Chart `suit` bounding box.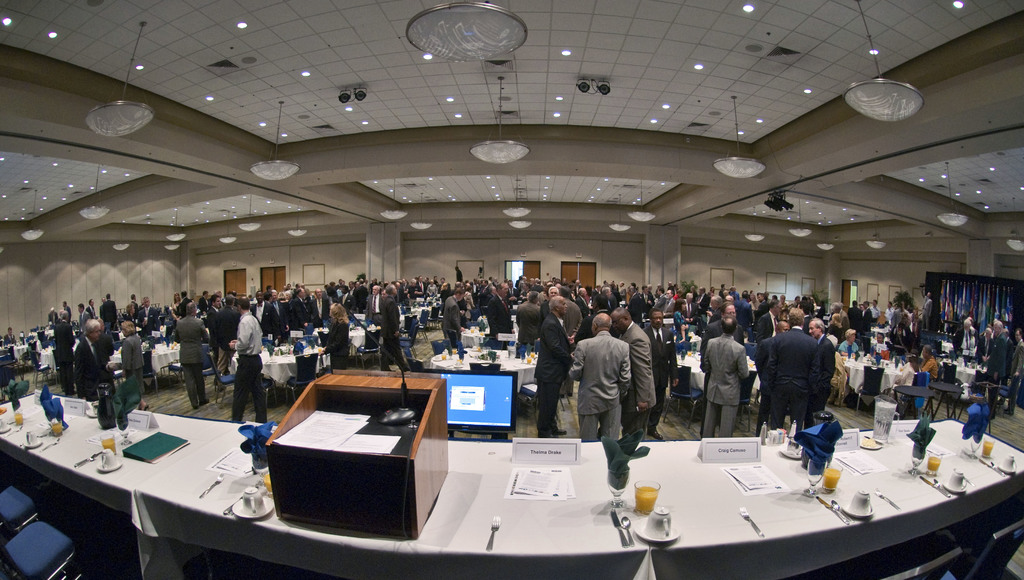
Charted: {"left": 838, "top": 311, "right": 848, "bottom": 330}.
